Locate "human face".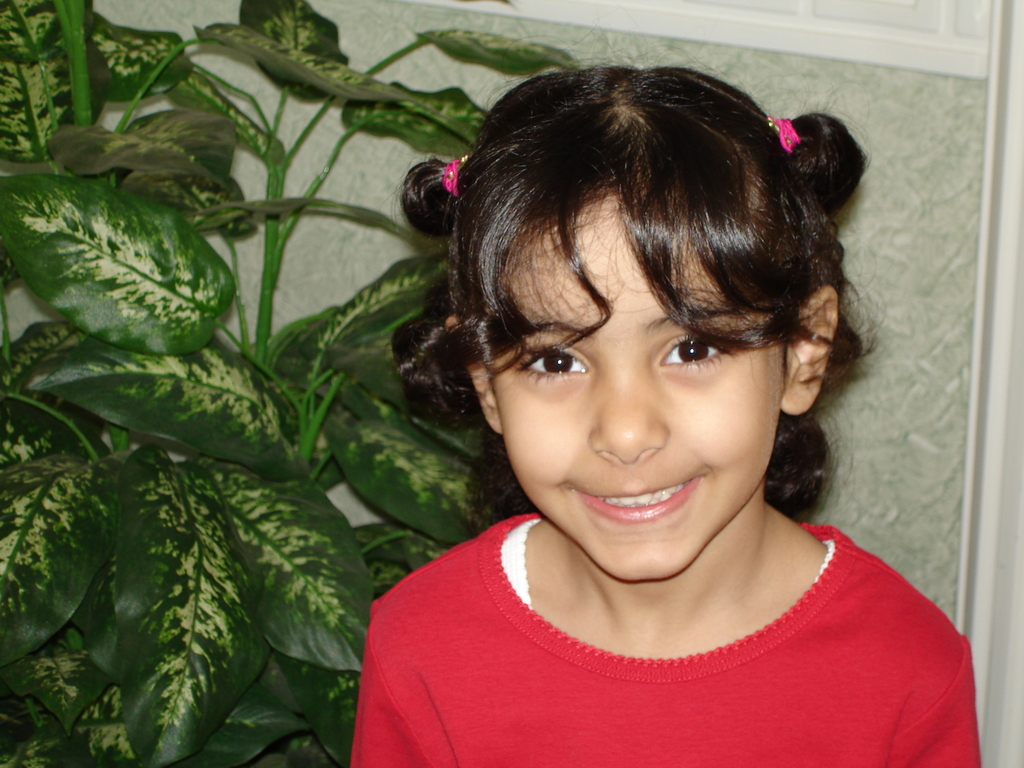
Bounding box: {"x1": 503, "y1": 195, "x2": 785, "y2": 584}.
